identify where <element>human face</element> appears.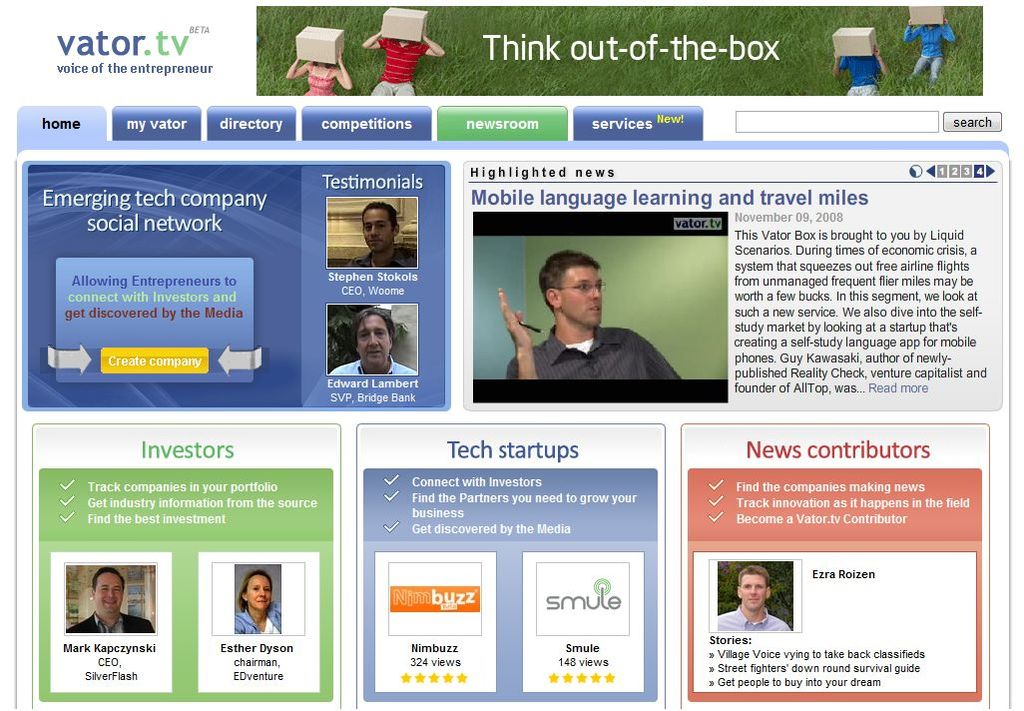
Appears at 246, 577, 269, 612.
